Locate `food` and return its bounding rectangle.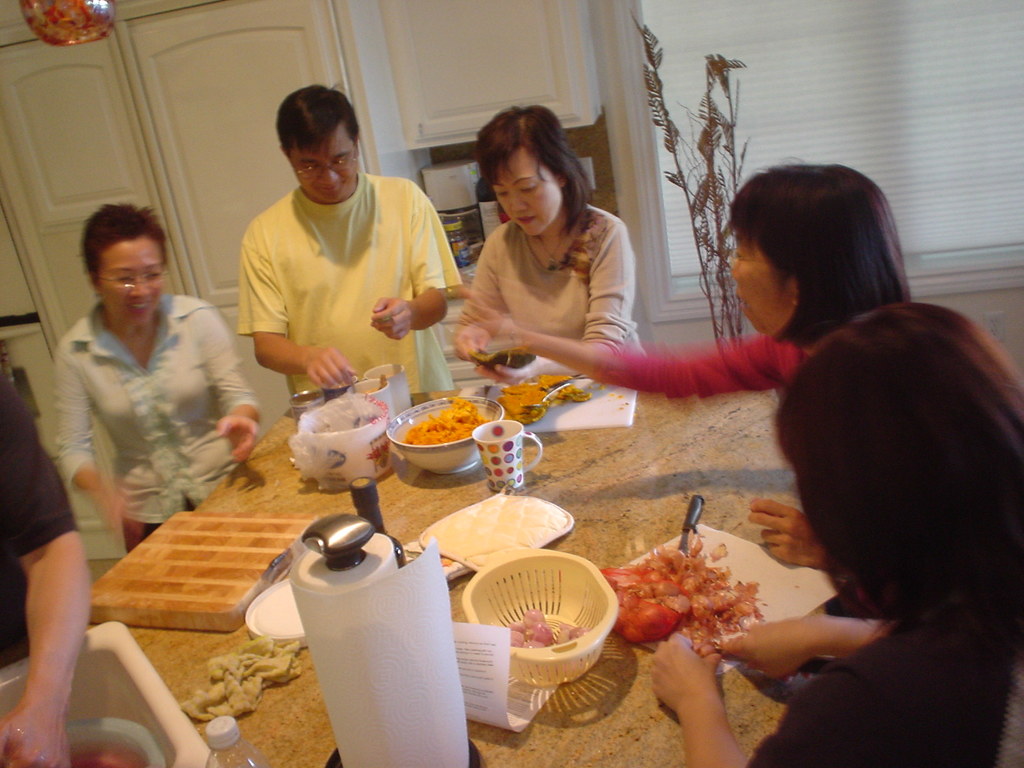
detection(502, 367, 608, 422).
